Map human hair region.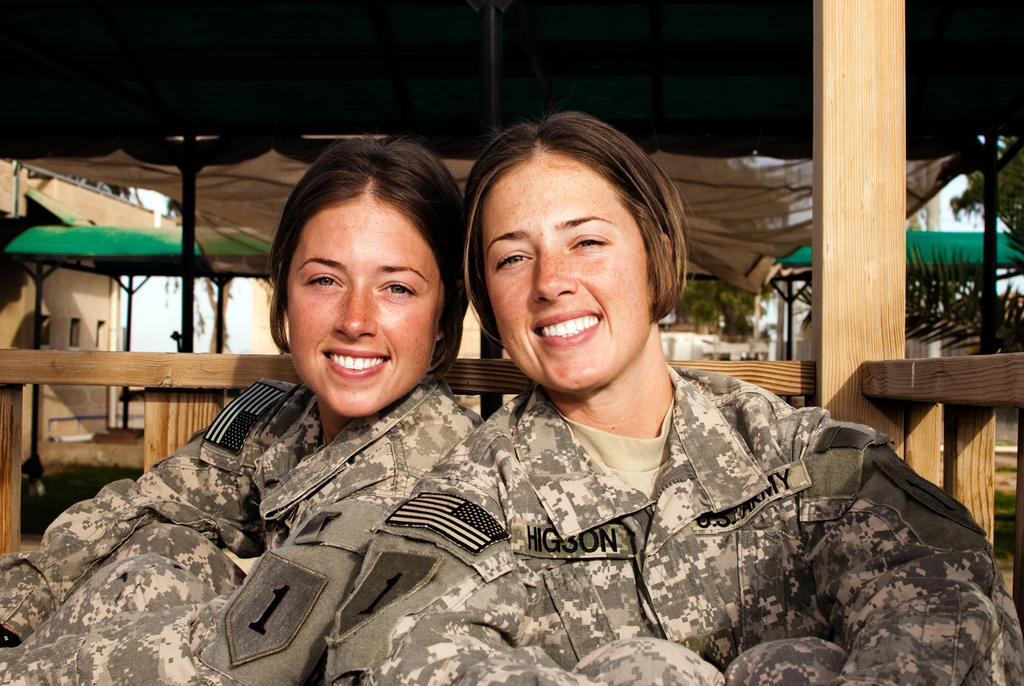
Mapped to (451, 111, 681, 362).
